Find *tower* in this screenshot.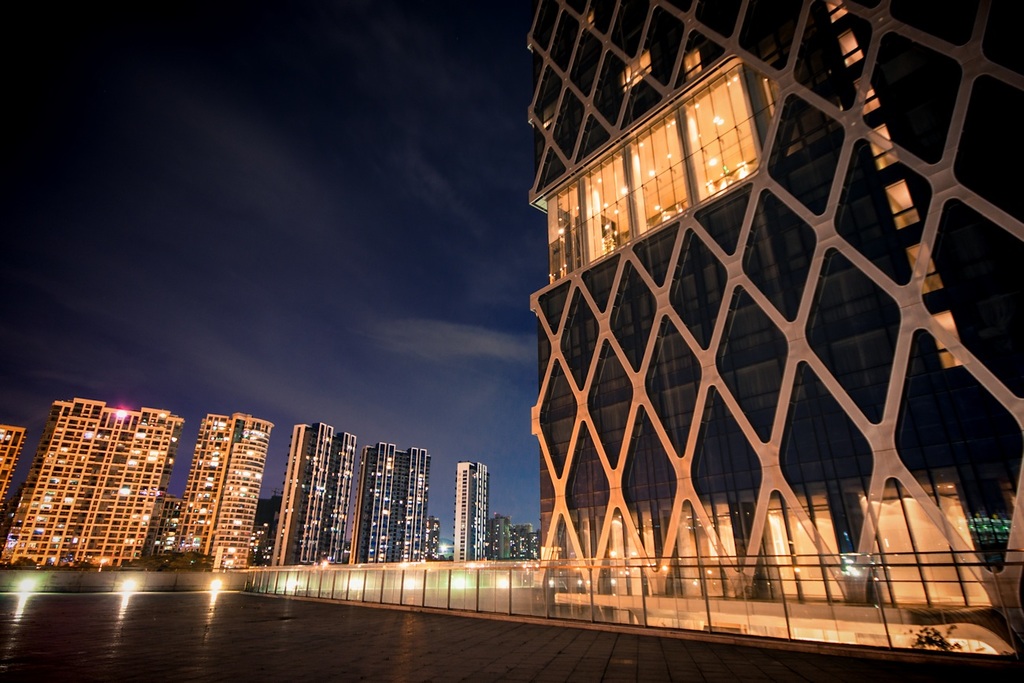
The bounding box for *tower* is [177,413,232,573].
